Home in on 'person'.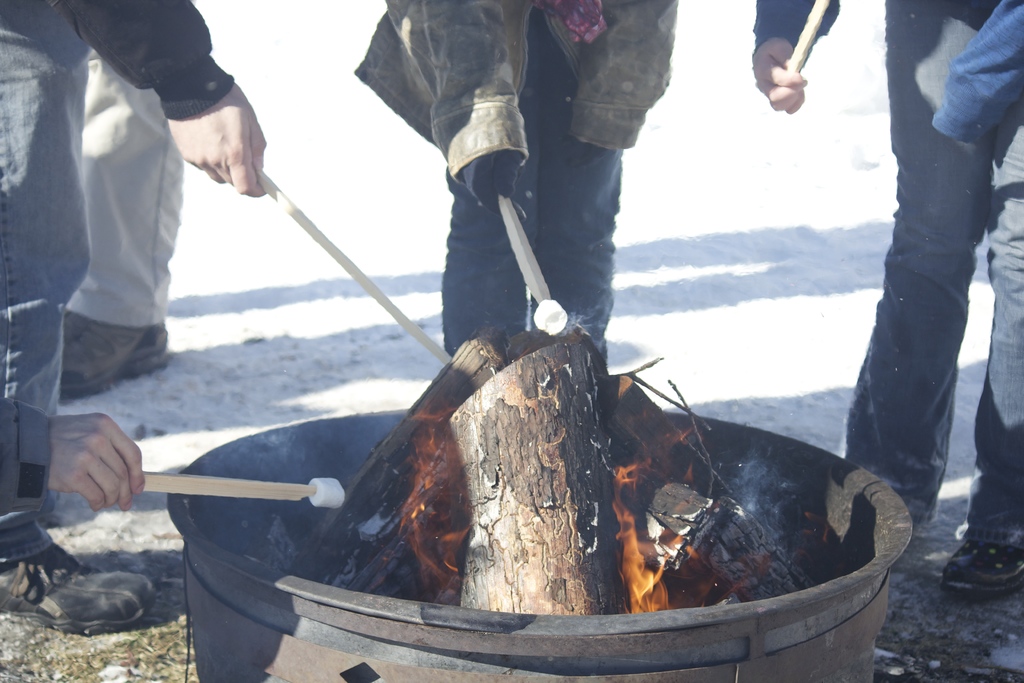
Homed in at bbox=(50, 48, 188, 397).
